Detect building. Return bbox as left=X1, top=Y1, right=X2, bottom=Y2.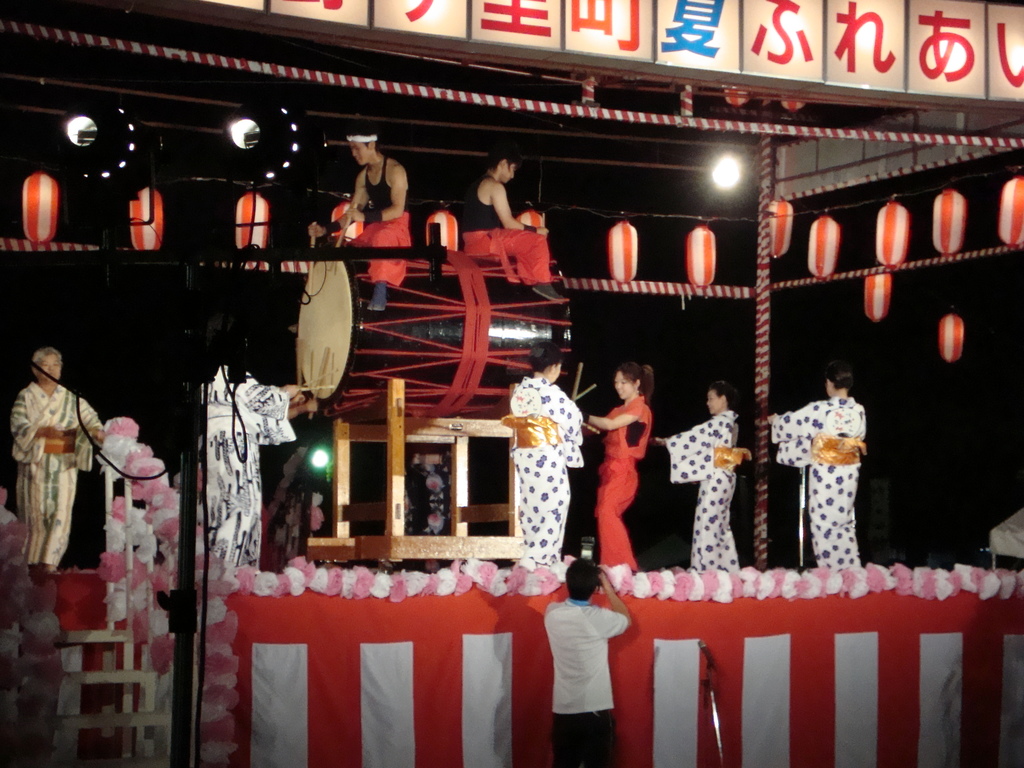
left=0, top=0, right=1023, bottom=767.
